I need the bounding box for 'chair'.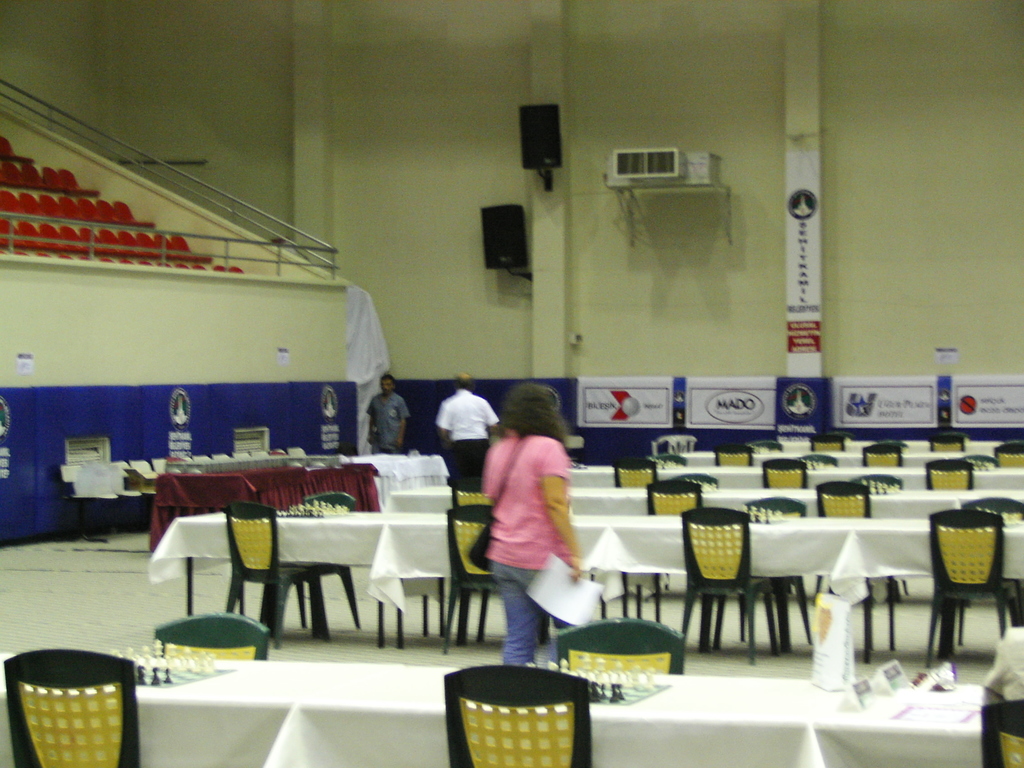
Here it is: [980,697,1023,767].
